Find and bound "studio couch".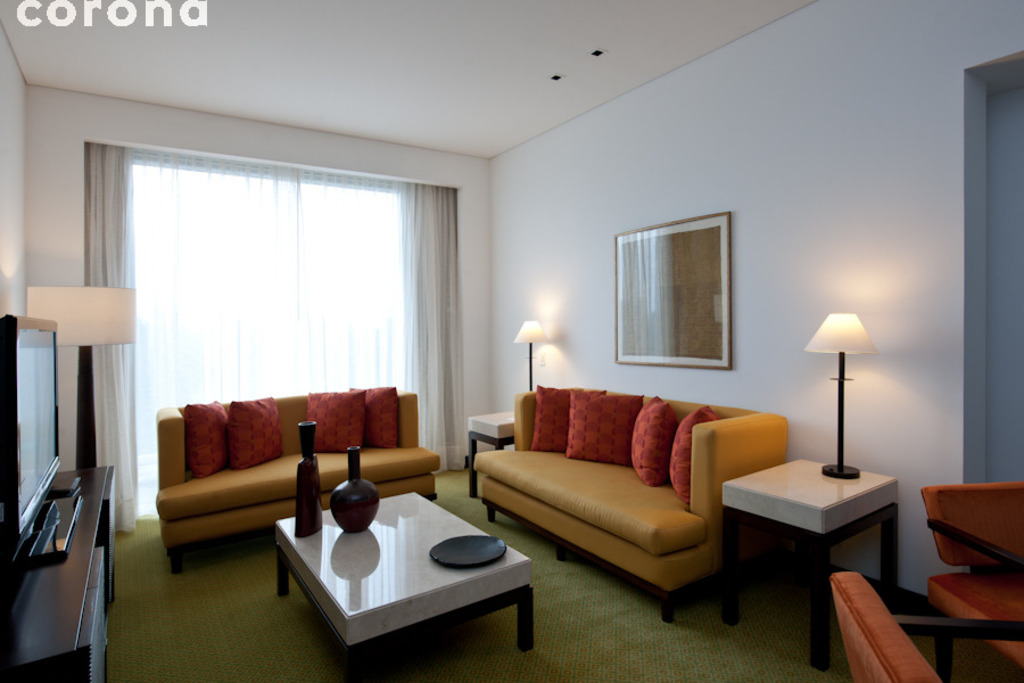
Bound: rect(149, 394, 439, 568).
